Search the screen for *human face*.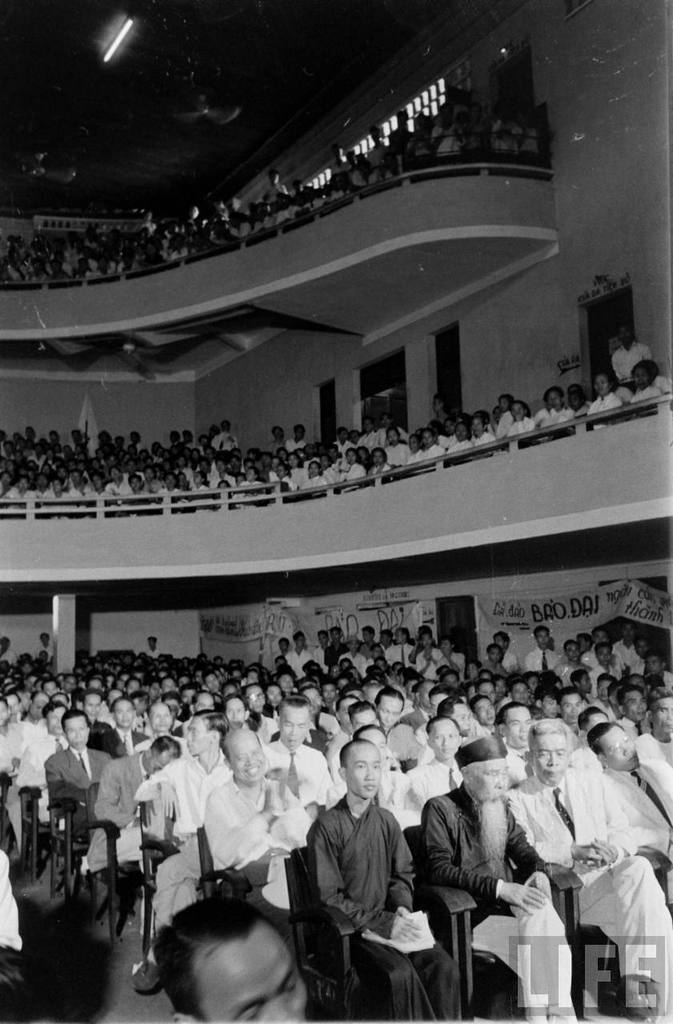
Found at 62,712,86,746.
